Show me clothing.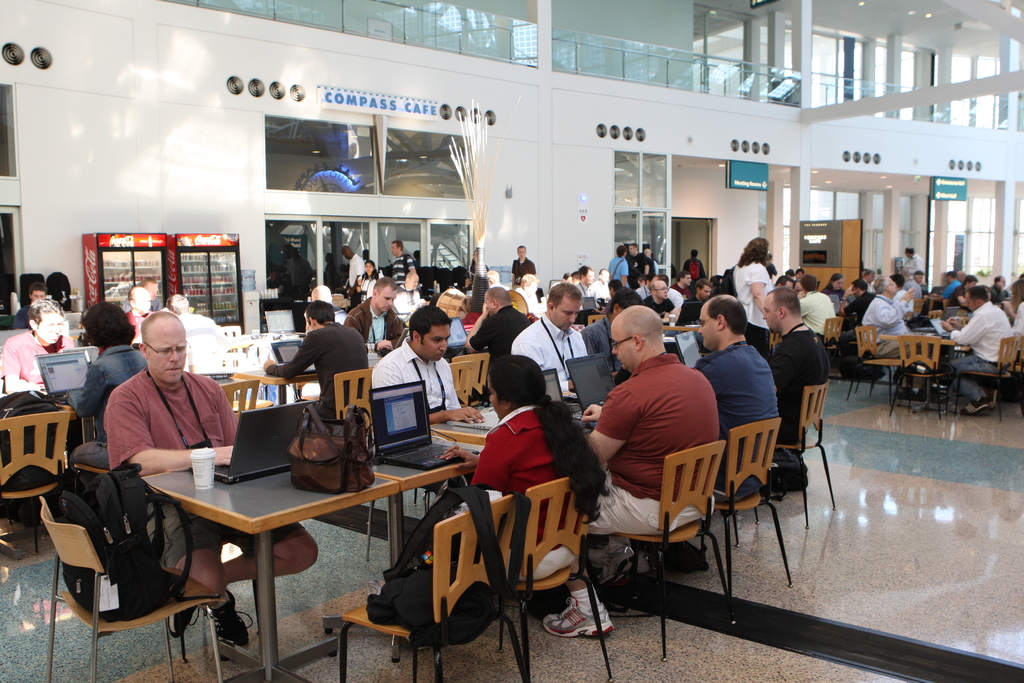
clothing is here: detection(504, 317, 588, 393).
